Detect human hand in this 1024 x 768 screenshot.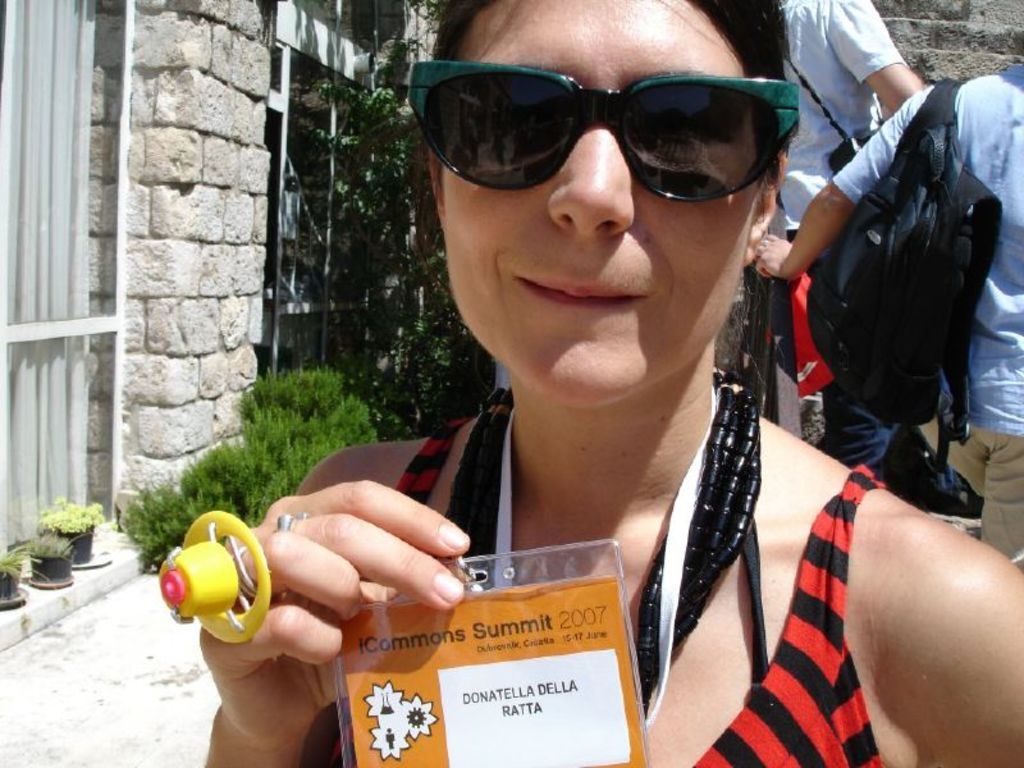
Detection: locate(170, 468, 461, 694).
